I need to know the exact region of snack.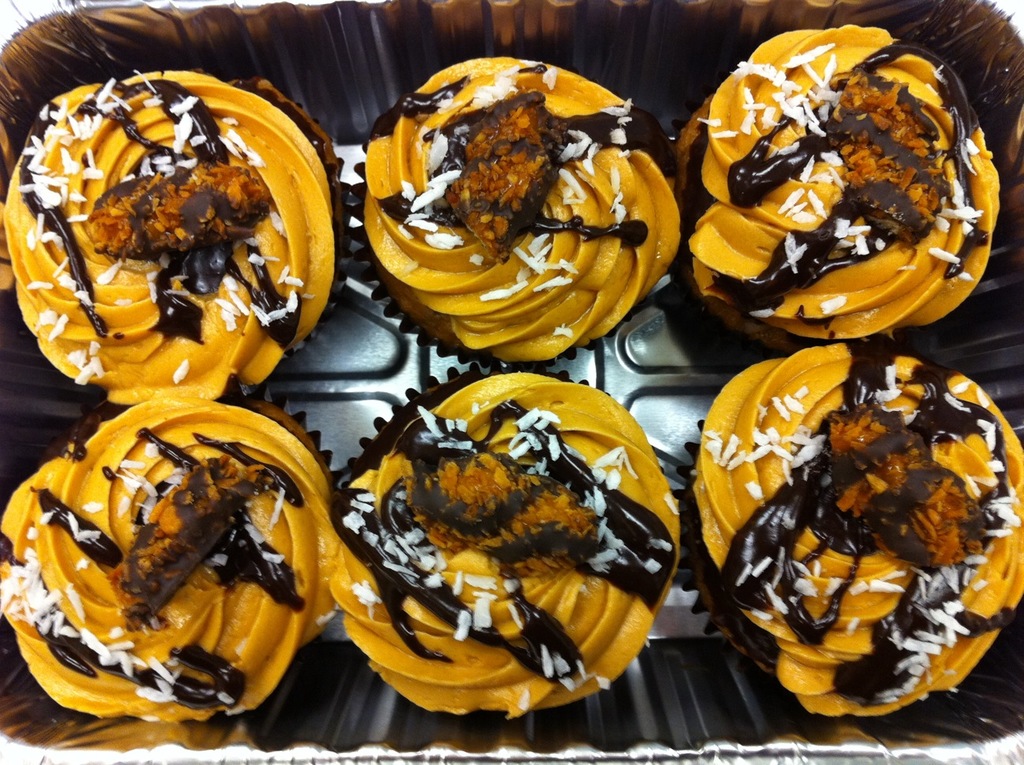
Region: 672, 343, 1023, 722.
